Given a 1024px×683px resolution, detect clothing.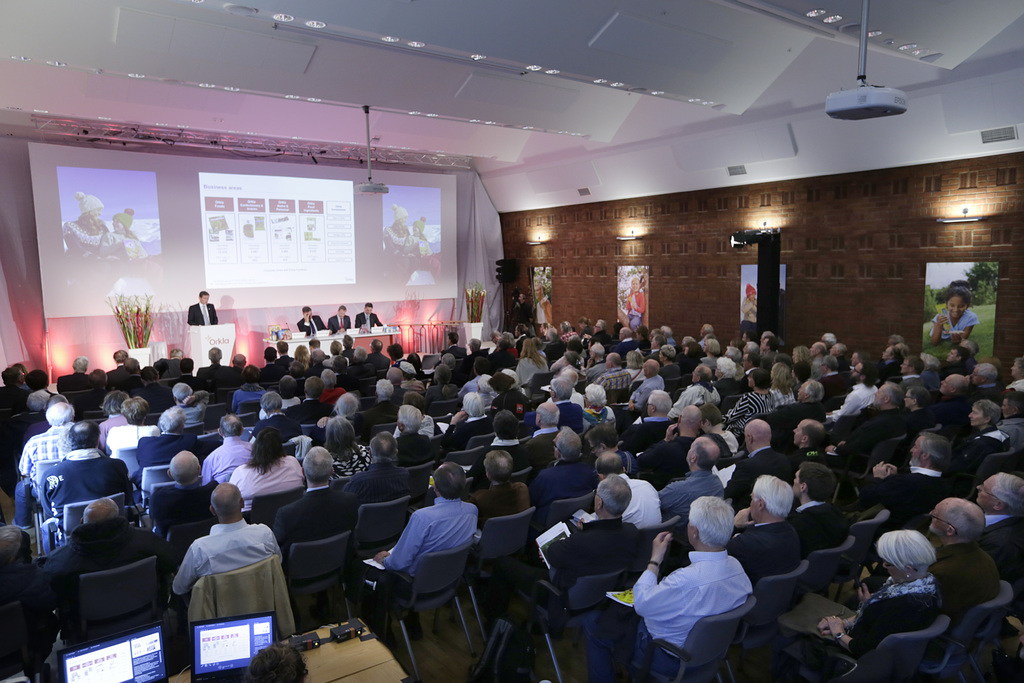
Rect(724, 392, 773, 434).
